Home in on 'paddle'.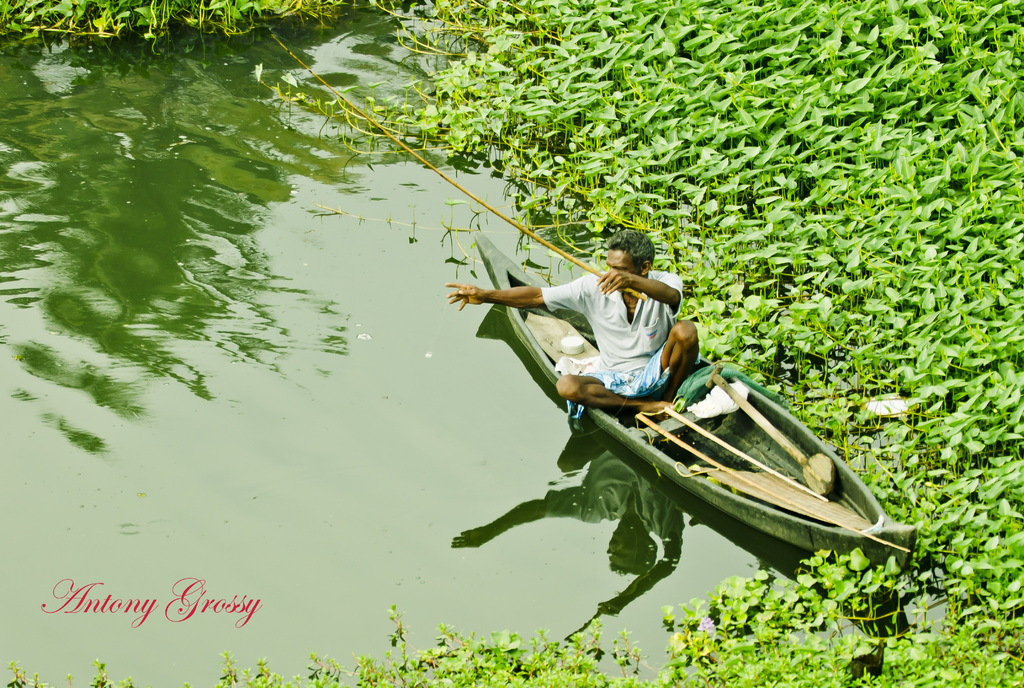
Homed in at (x1=702, y1=362, x2=840, y2=500).
